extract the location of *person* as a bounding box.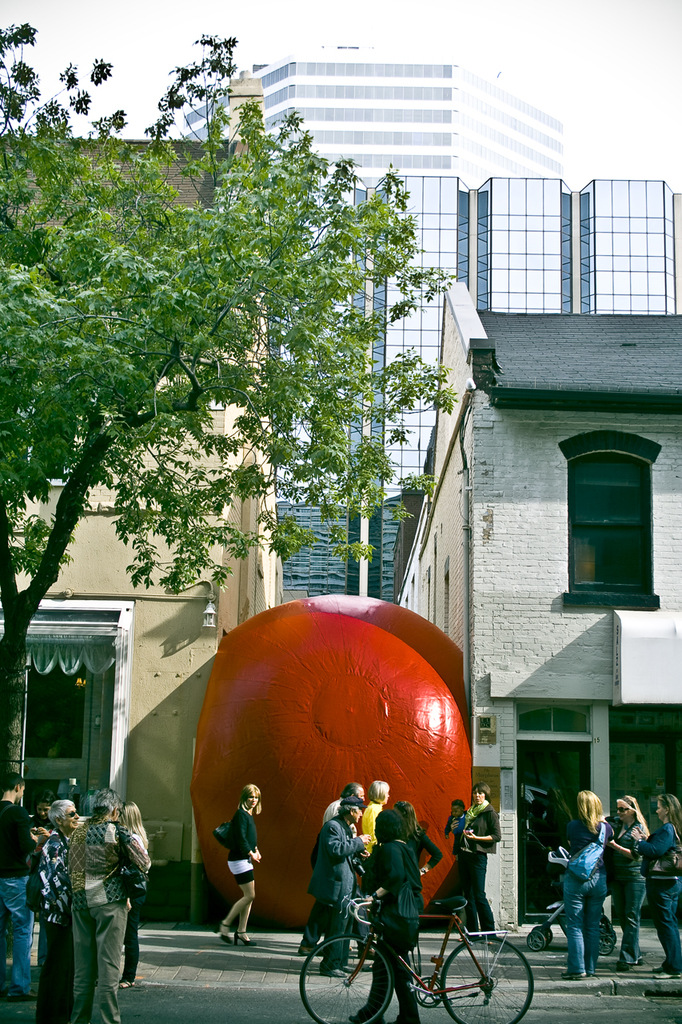
rect(317, 792, 363, 971).
